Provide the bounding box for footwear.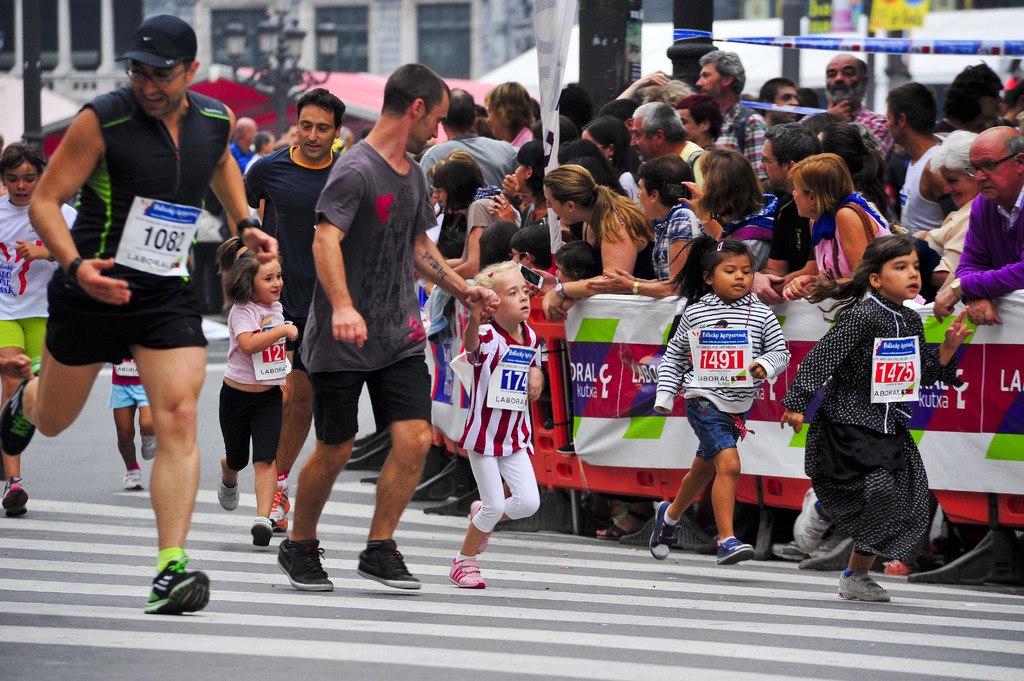
locate(126, 463, 142, 492).
